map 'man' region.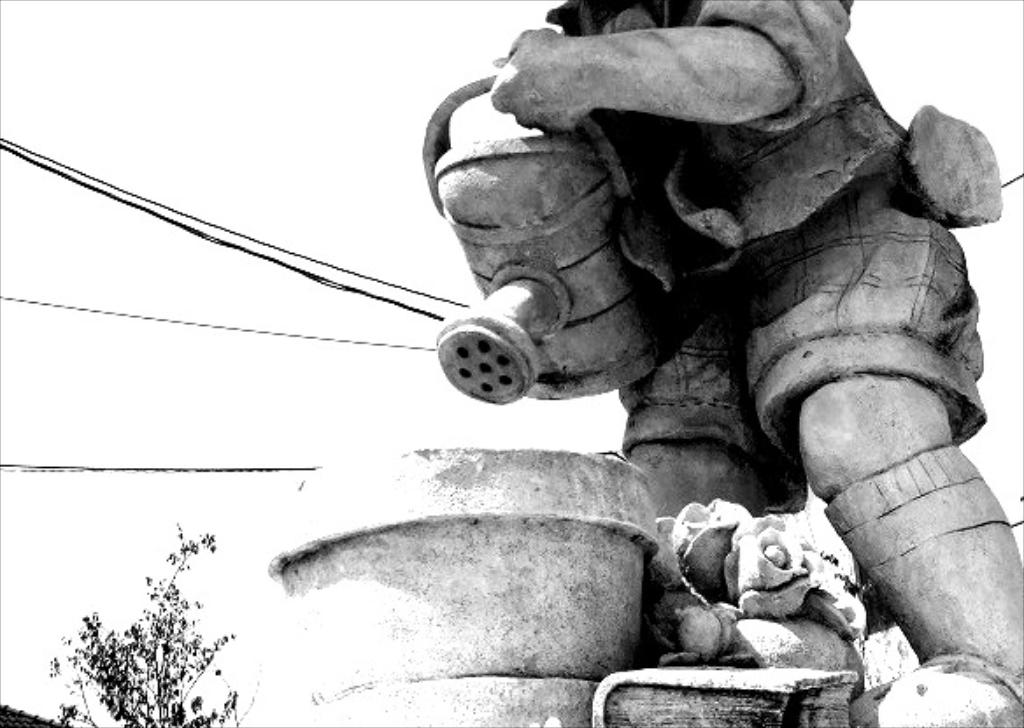
Mapped to crop(489, 0, 1019, 726).
